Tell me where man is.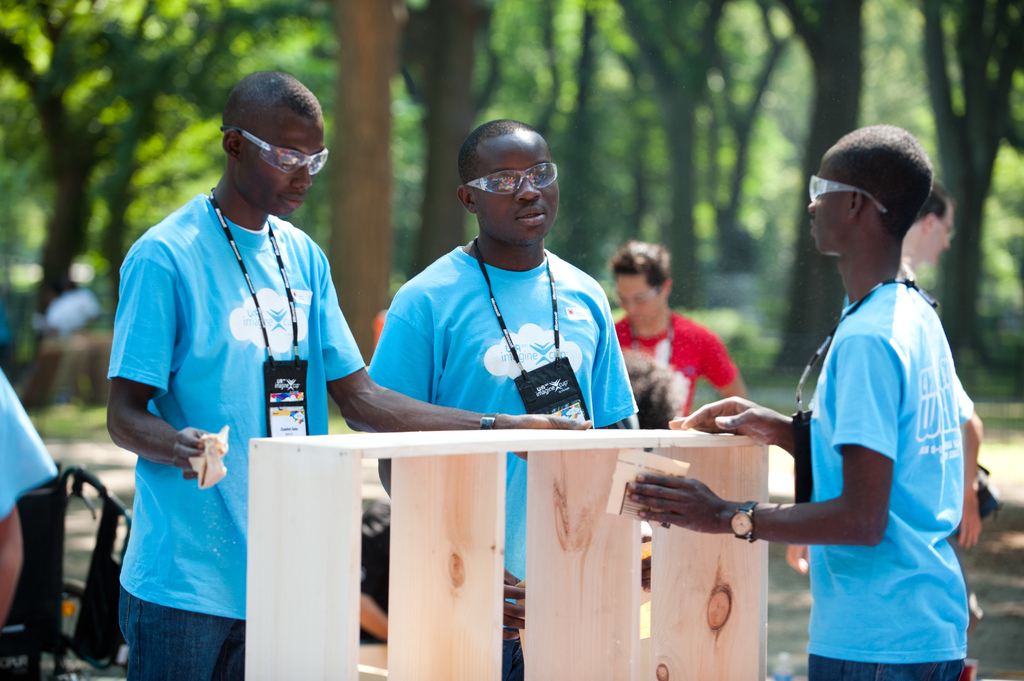
man is at left=120, top=76, right=585, bottom=676.
